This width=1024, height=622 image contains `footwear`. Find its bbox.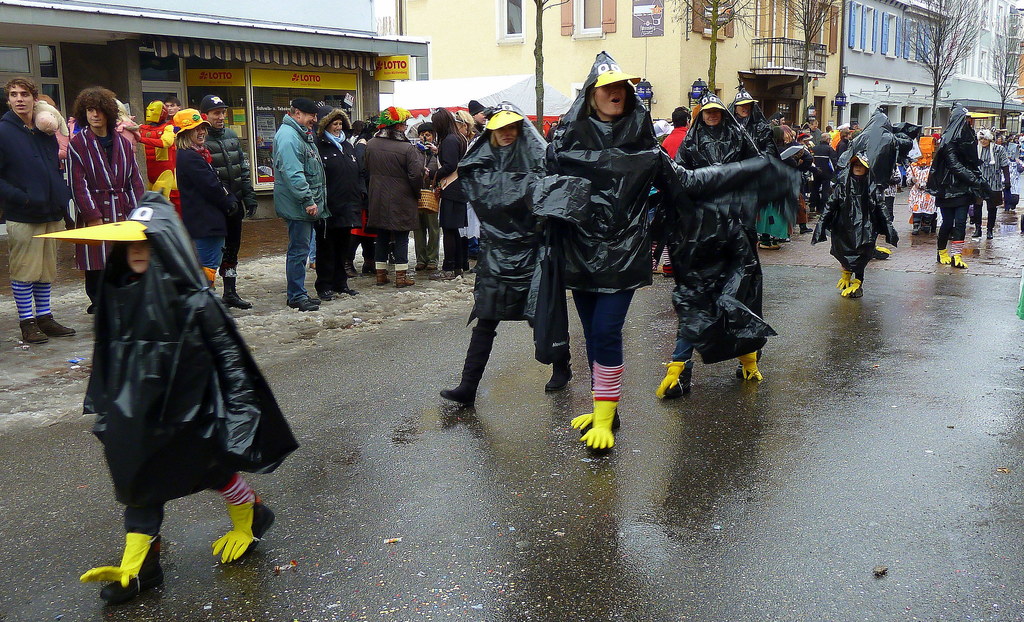
(x1=23, y1=322, x2=44, y2=344).
